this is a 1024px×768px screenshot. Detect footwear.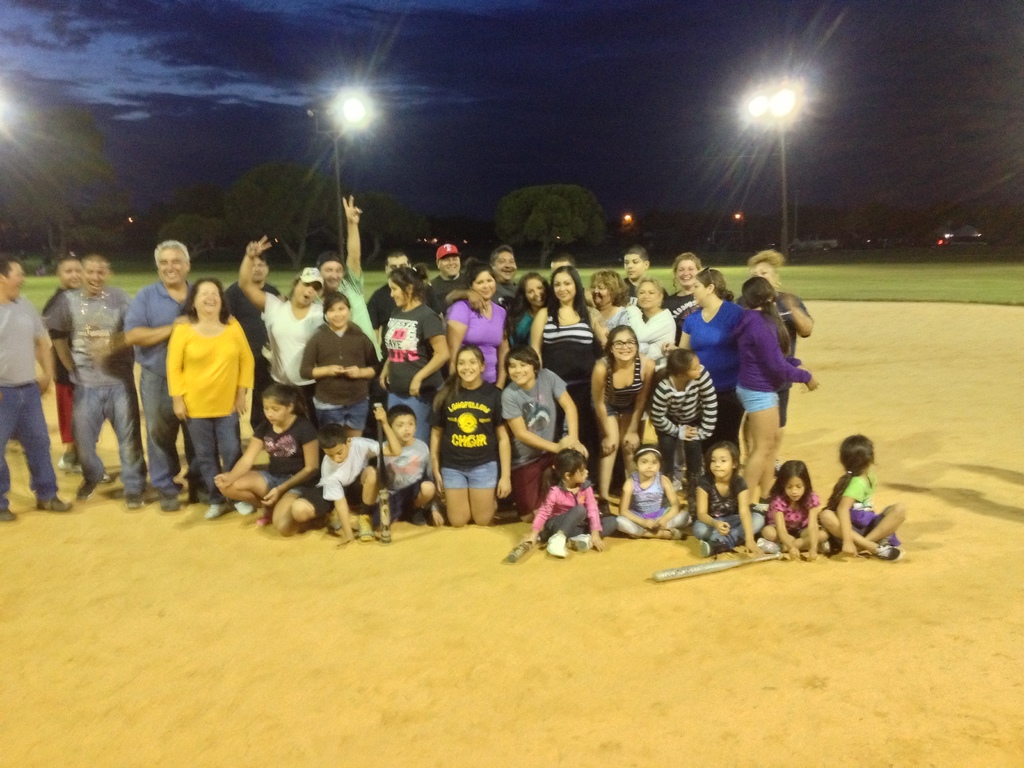
rect(123, 494, 141, 514).
